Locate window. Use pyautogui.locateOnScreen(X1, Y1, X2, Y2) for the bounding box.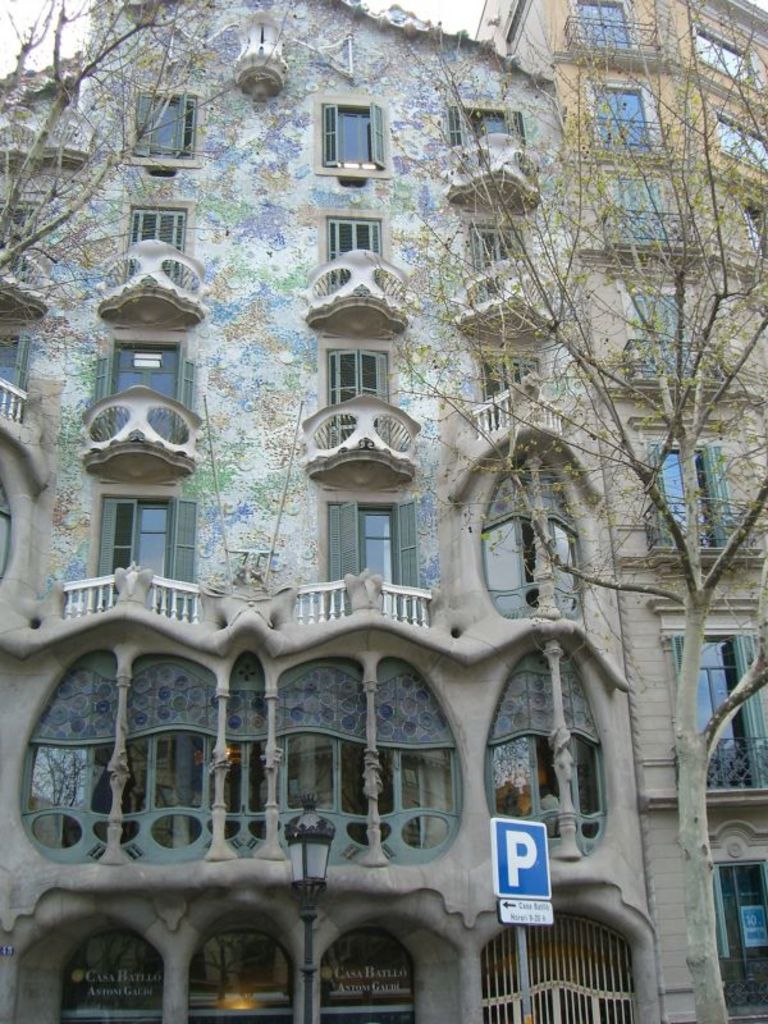
pyautogui.locateOnScreen(695, 24, 759, 83).
